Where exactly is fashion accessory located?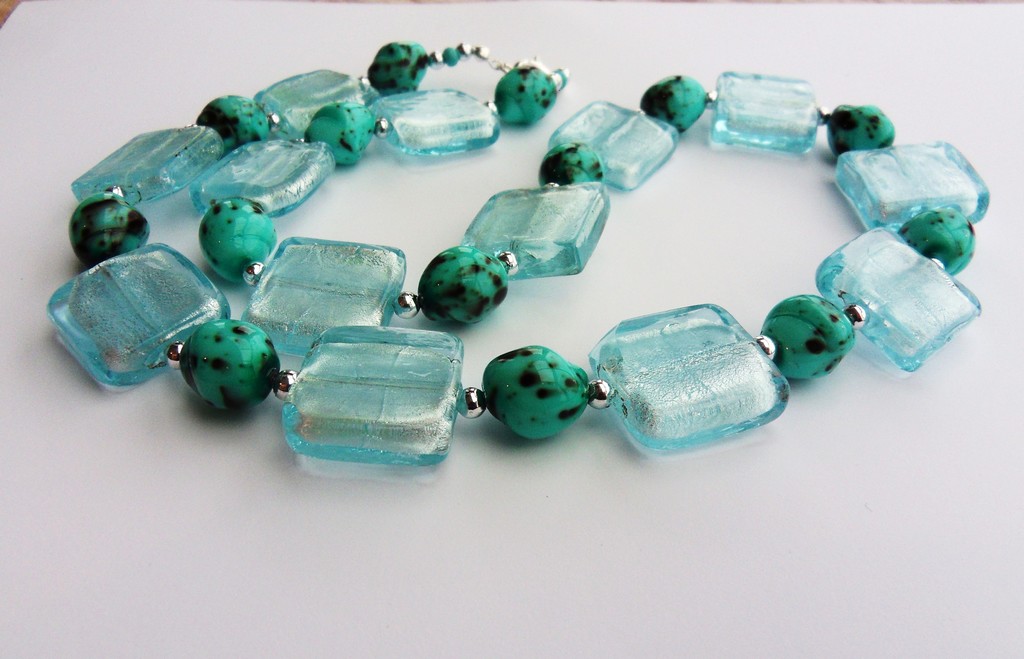
Its bounding box is rect(47, 41, 991, 468).
